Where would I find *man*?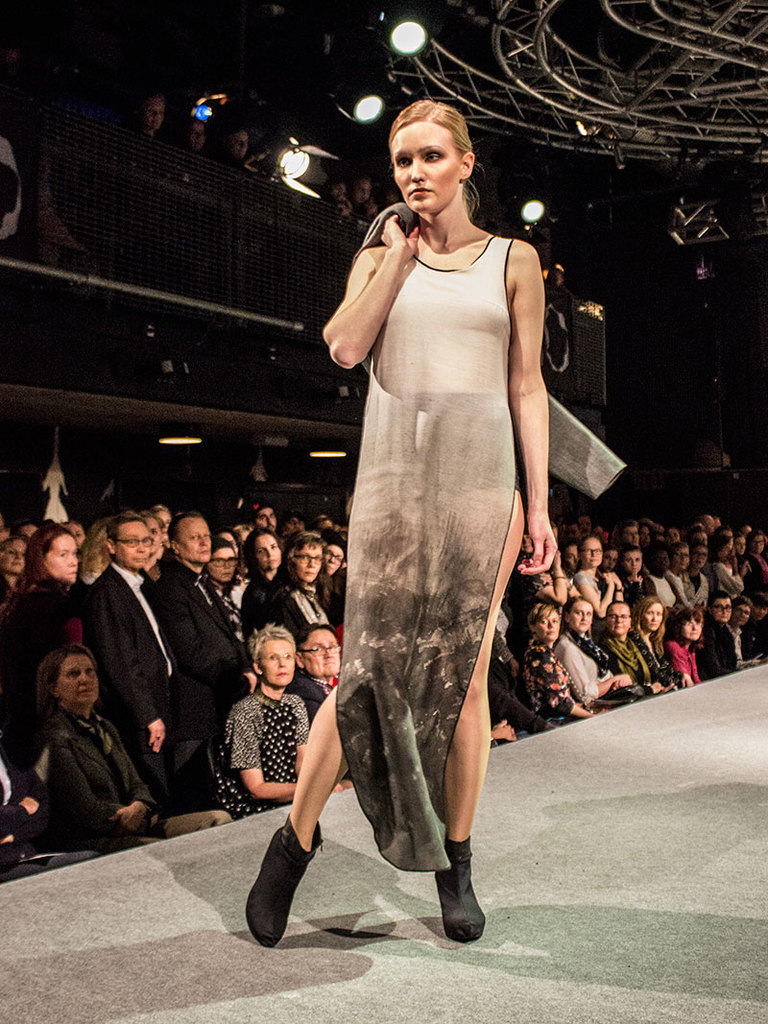
At <box>156,512,243,708</box>.
